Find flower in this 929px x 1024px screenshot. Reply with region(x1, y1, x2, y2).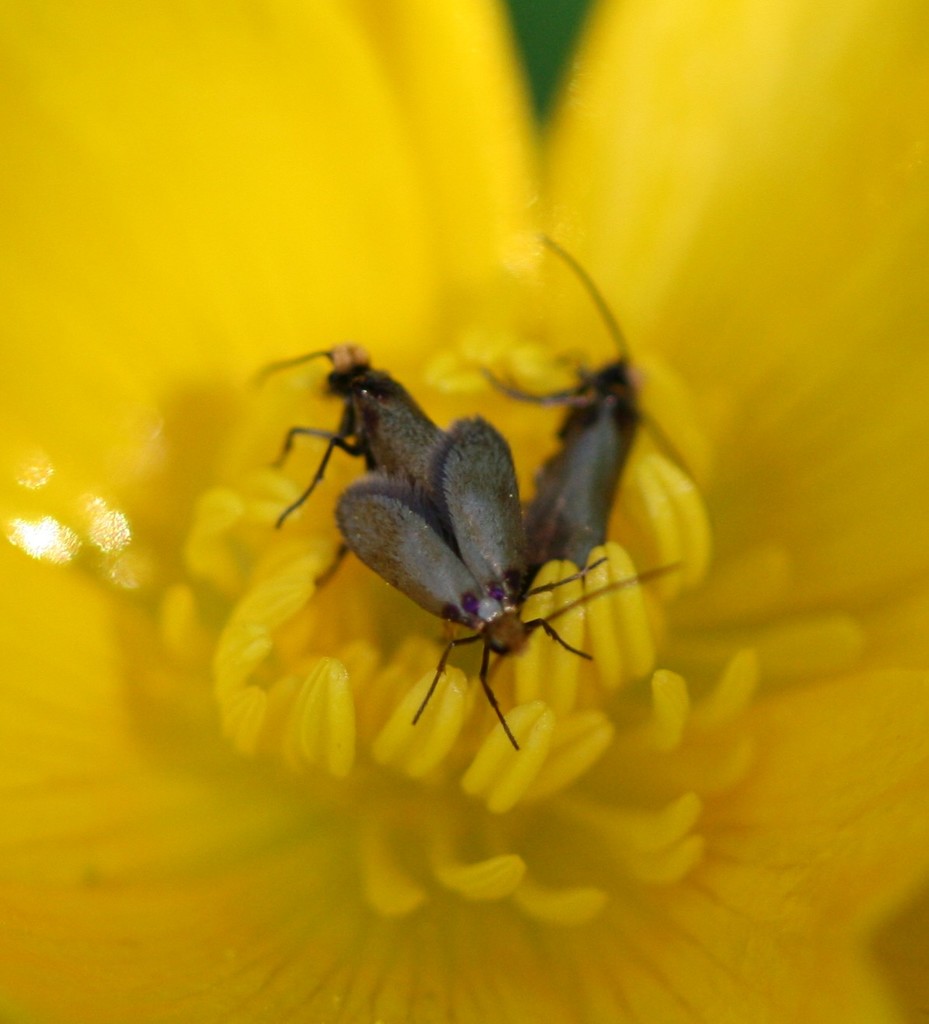
region(0, 8, 928, 1023).
